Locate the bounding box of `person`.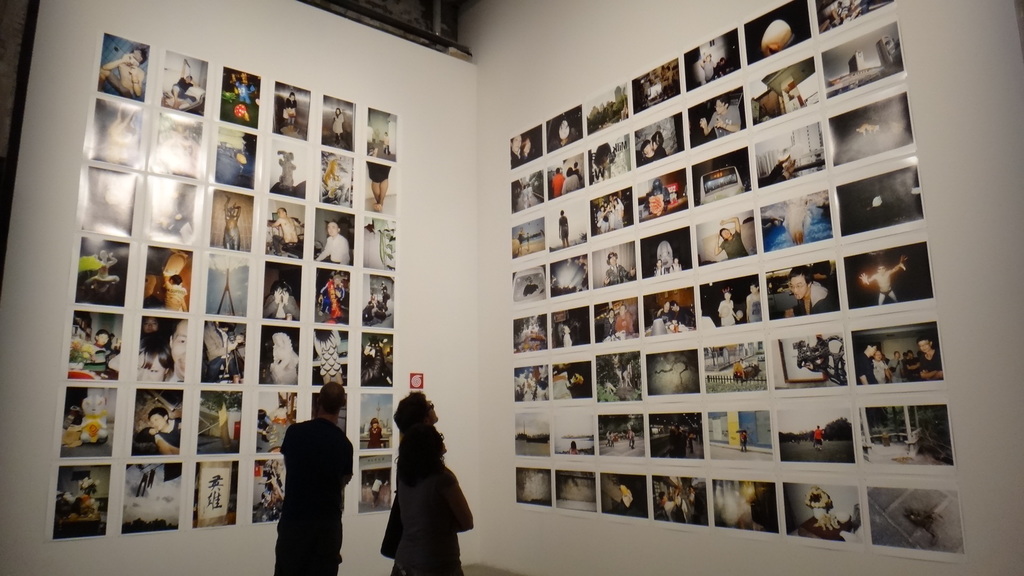
Bounding box: [710,212,753,262].
